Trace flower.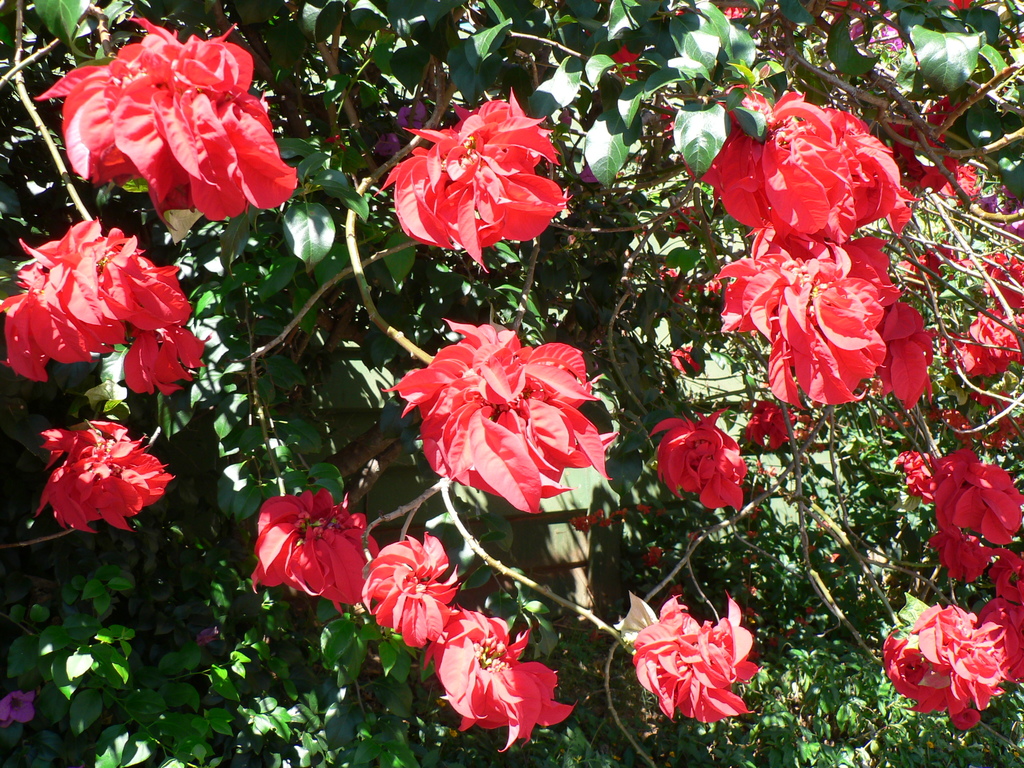
Traced to BBox(909, 241, 961, 285).
